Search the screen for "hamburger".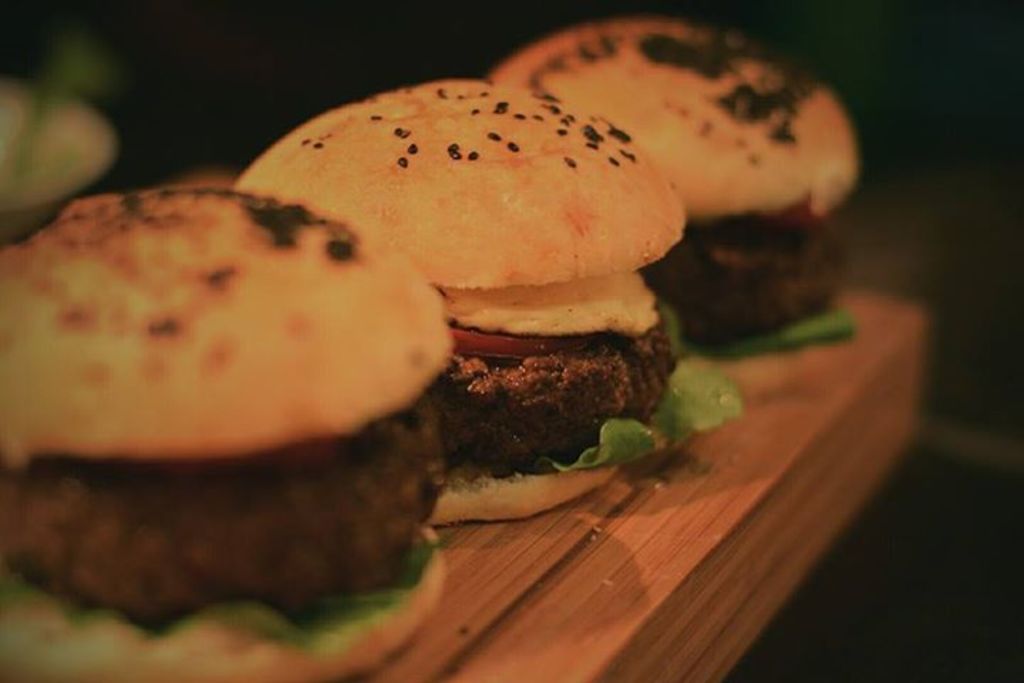
Found at BBox(0, 185, 472, 682).
